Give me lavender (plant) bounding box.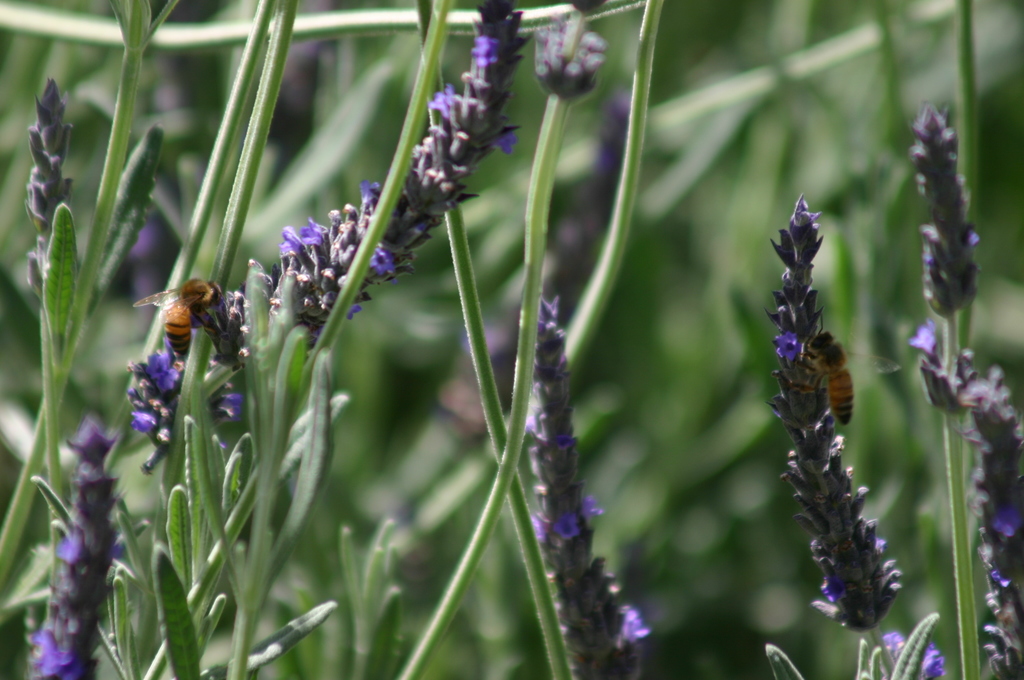
locate(259, 0, 535, 346).
